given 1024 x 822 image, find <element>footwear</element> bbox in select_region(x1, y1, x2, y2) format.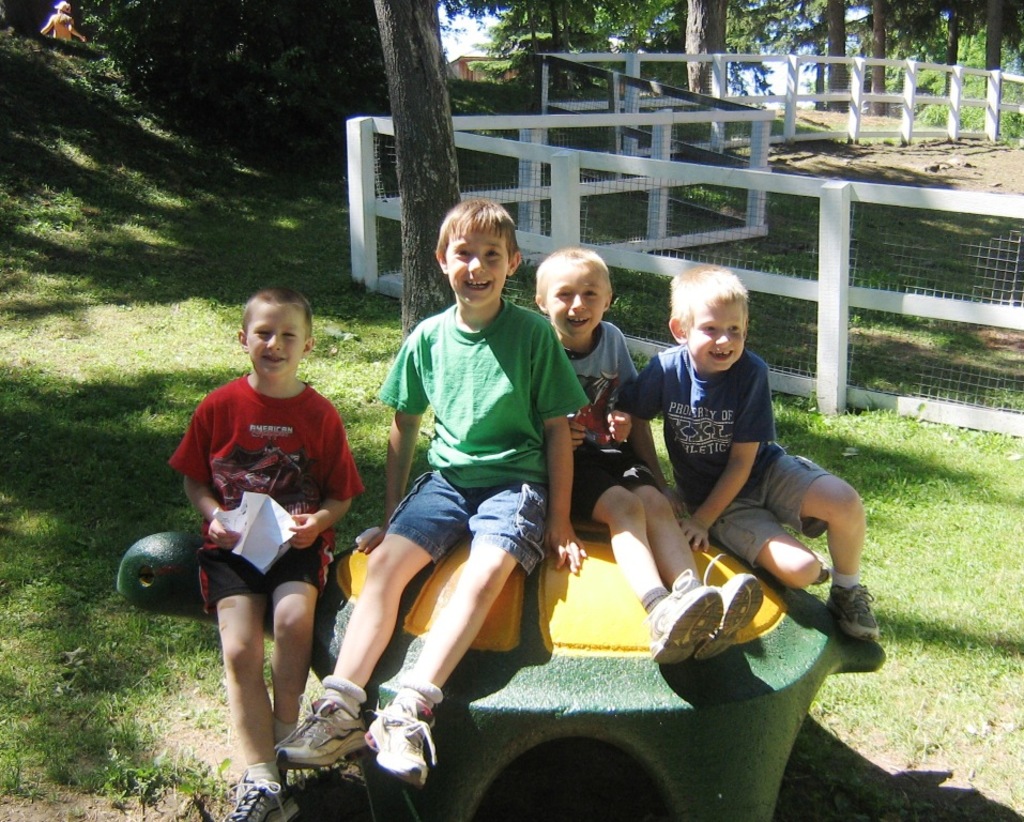
select_region(347, 750, 369, 788).
